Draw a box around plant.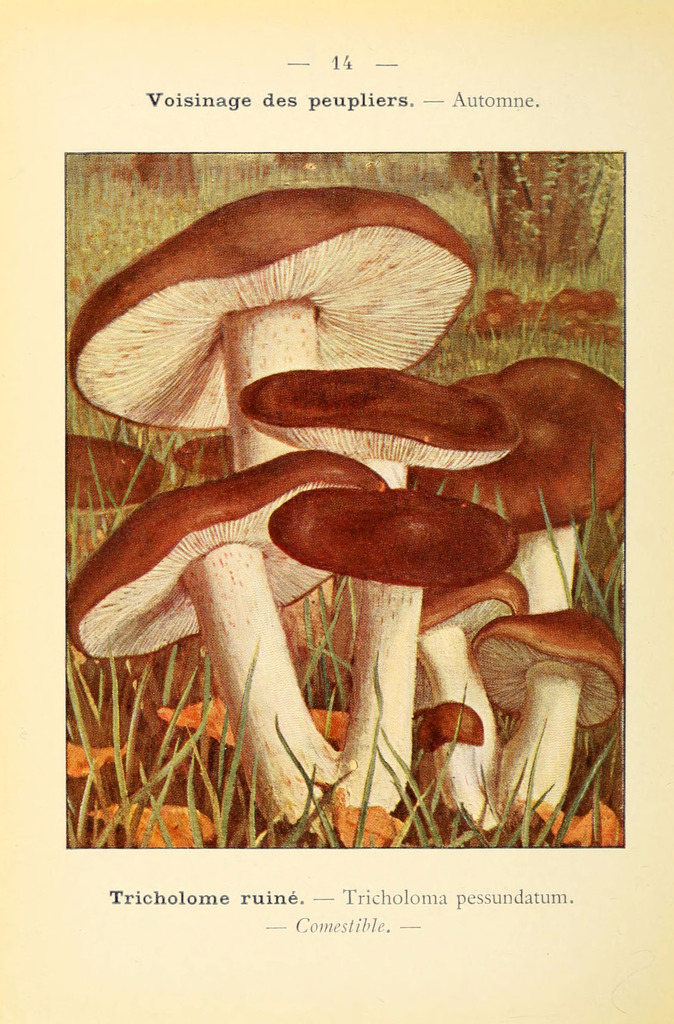
63, 186, 478, 703.
